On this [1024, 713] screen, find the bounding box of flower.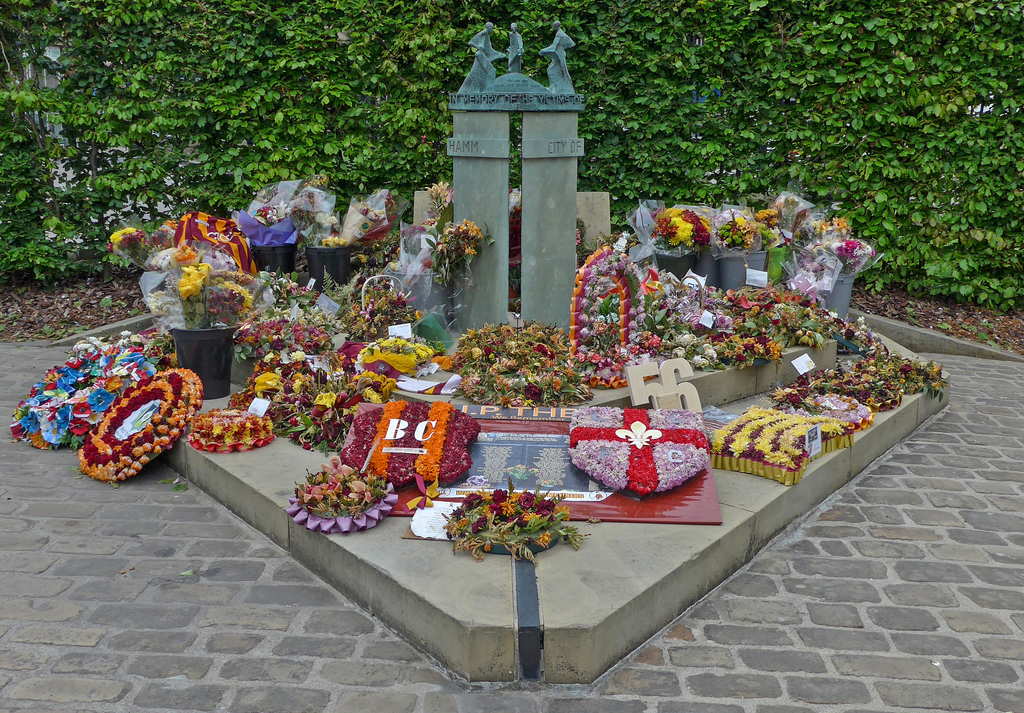
Bounding box: box(474, 513, 493, 532).
